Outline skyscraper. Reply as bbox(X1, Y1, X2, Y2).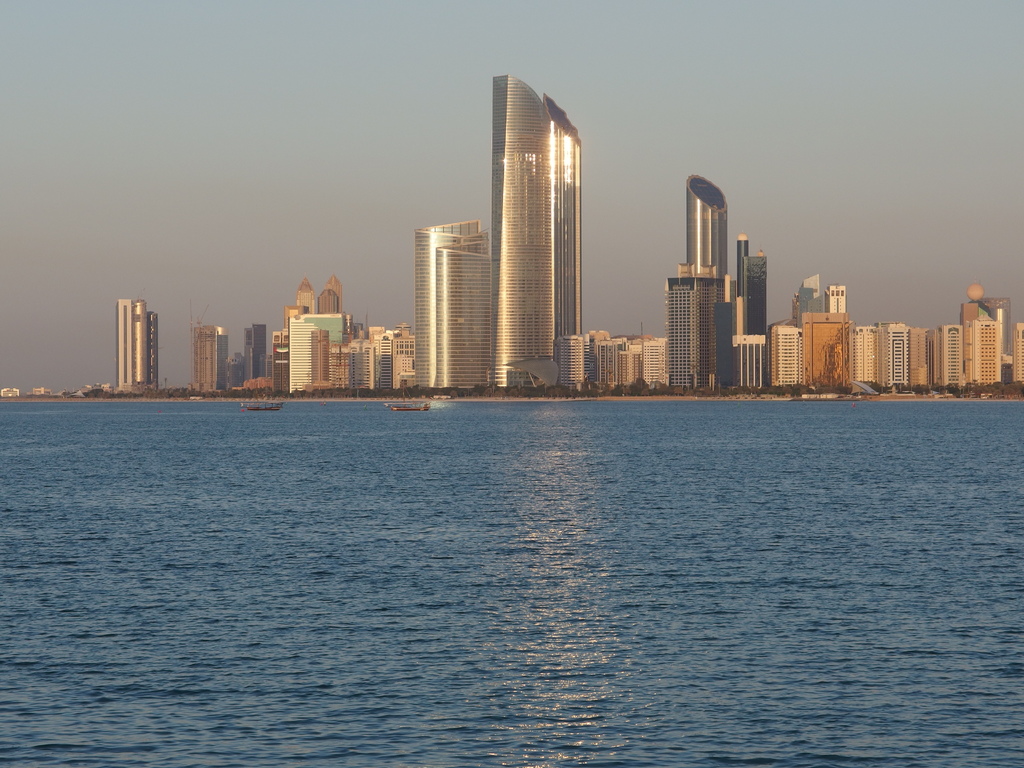
bbox(543, 94, 588, 351).
